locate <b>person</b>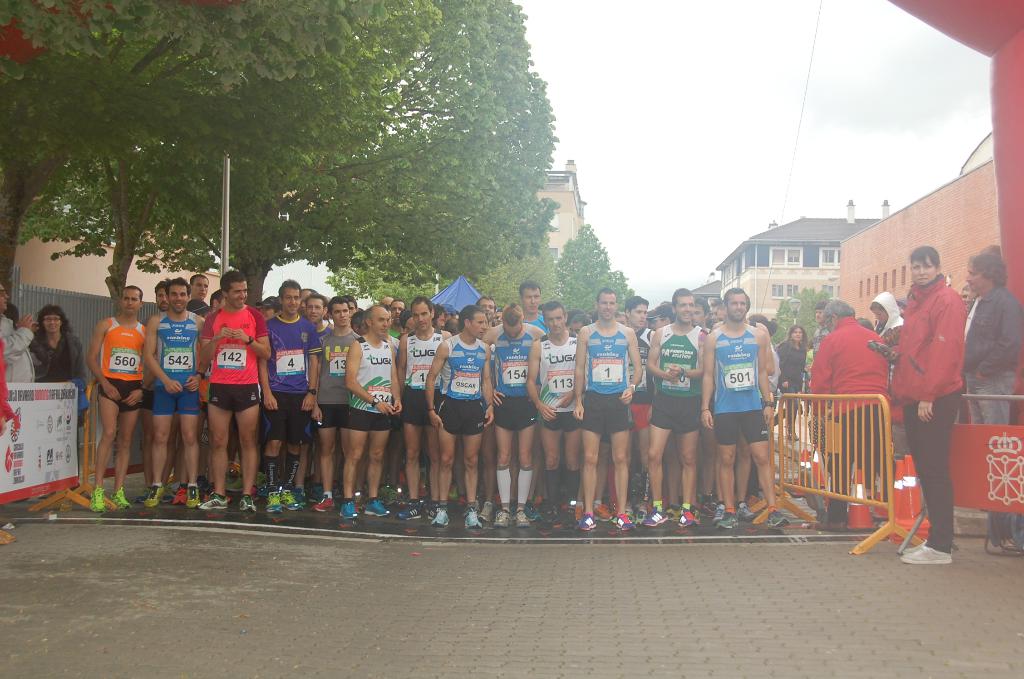
box=[775, 319, 814, 443]
